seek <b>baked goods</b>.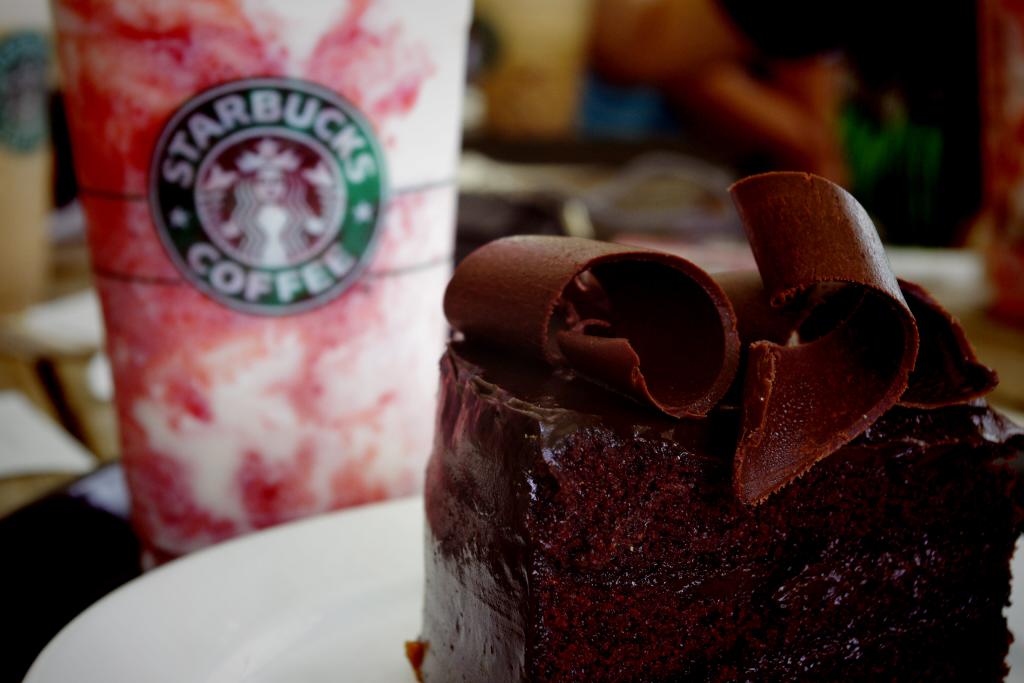
410:173:1023:682.
